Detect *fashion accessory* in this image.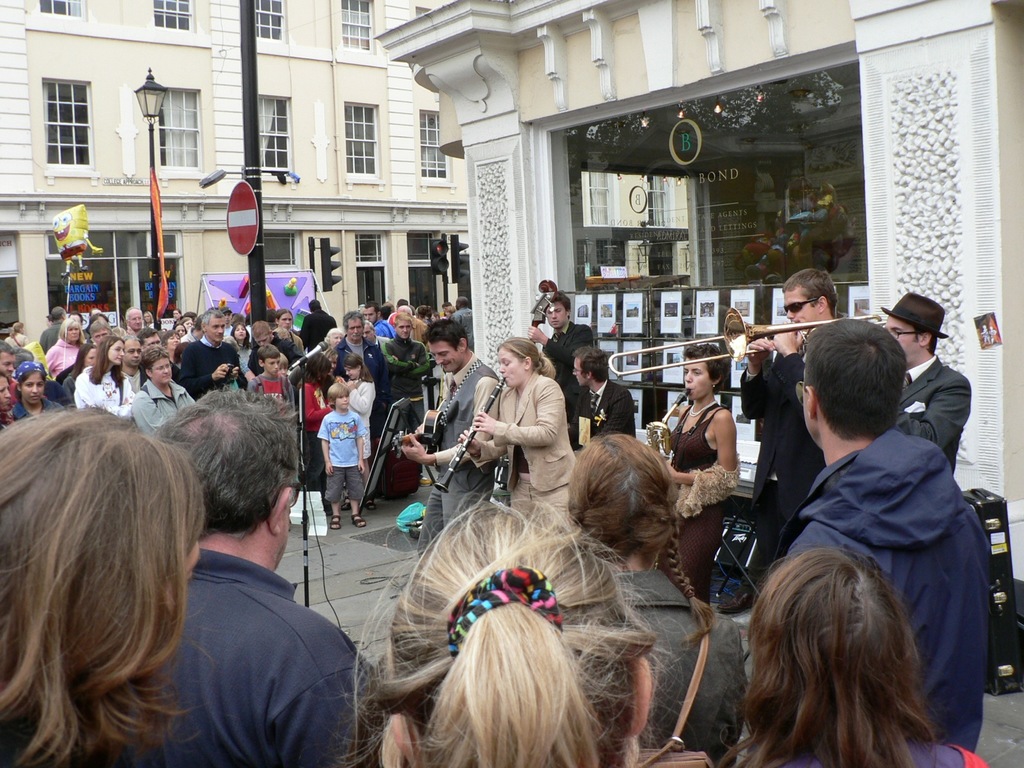
Detection: region(881, 291, 948, 339).
